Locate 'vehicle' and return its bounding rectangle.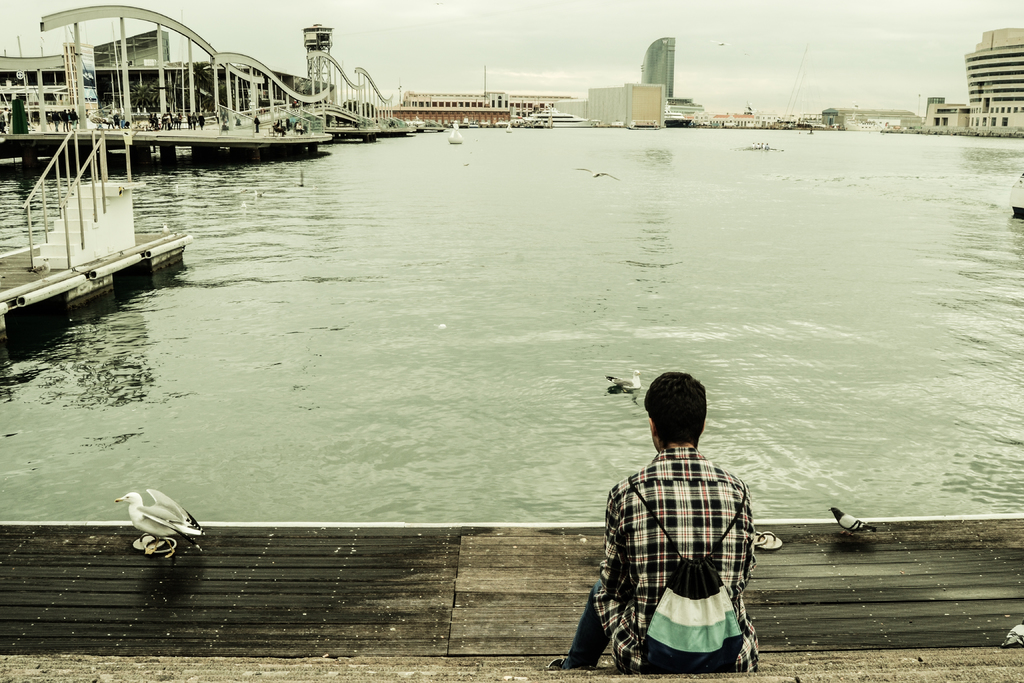
bbox=[504, 96, 552, 131].
